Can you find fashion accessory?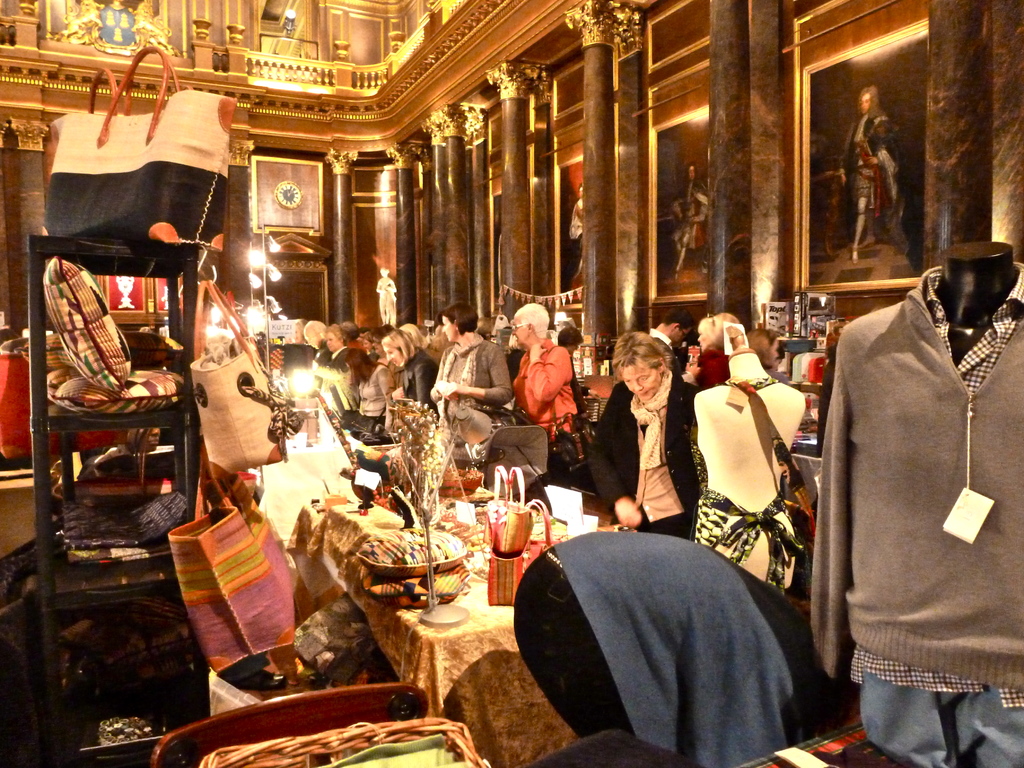
Yes, bounding box: Rect(42, 44, 241, 282).
